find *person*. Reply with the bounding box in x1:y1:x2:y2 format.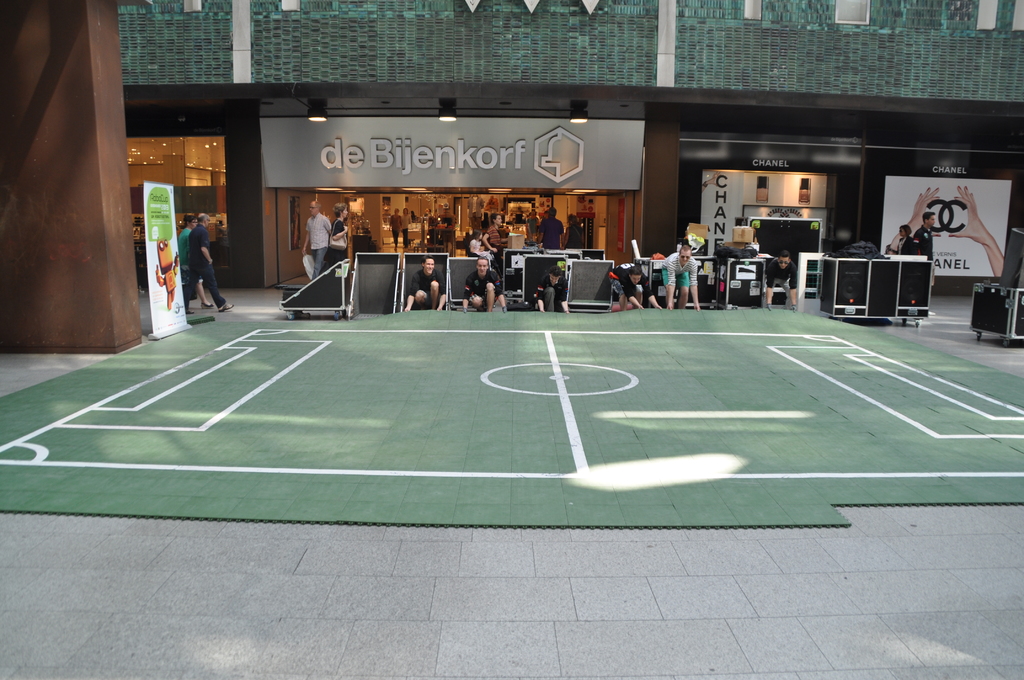
184:213:216:308.
